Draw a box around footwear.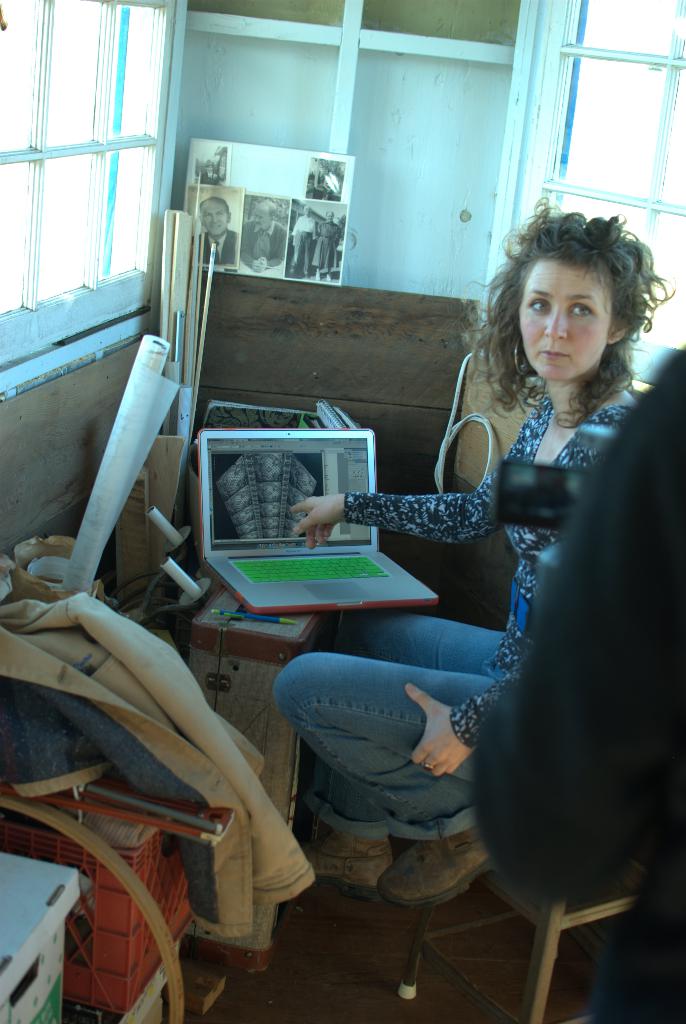
(left=379, top=824, right=497, bottom=904).
